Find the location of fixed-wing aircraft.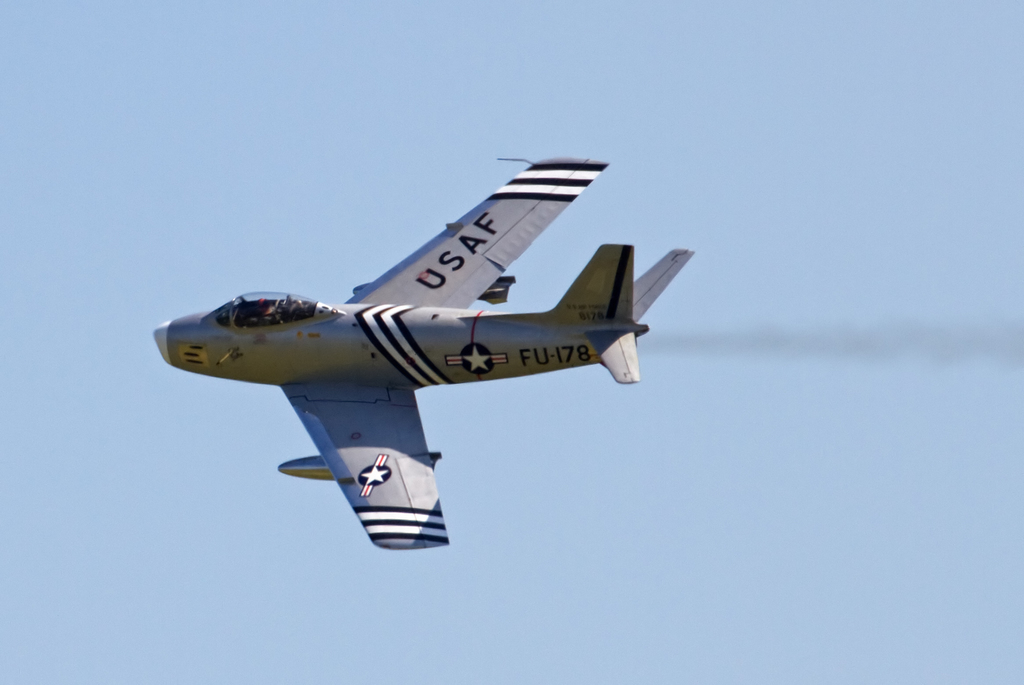
Location: <box>154,157,696,551</box>.
